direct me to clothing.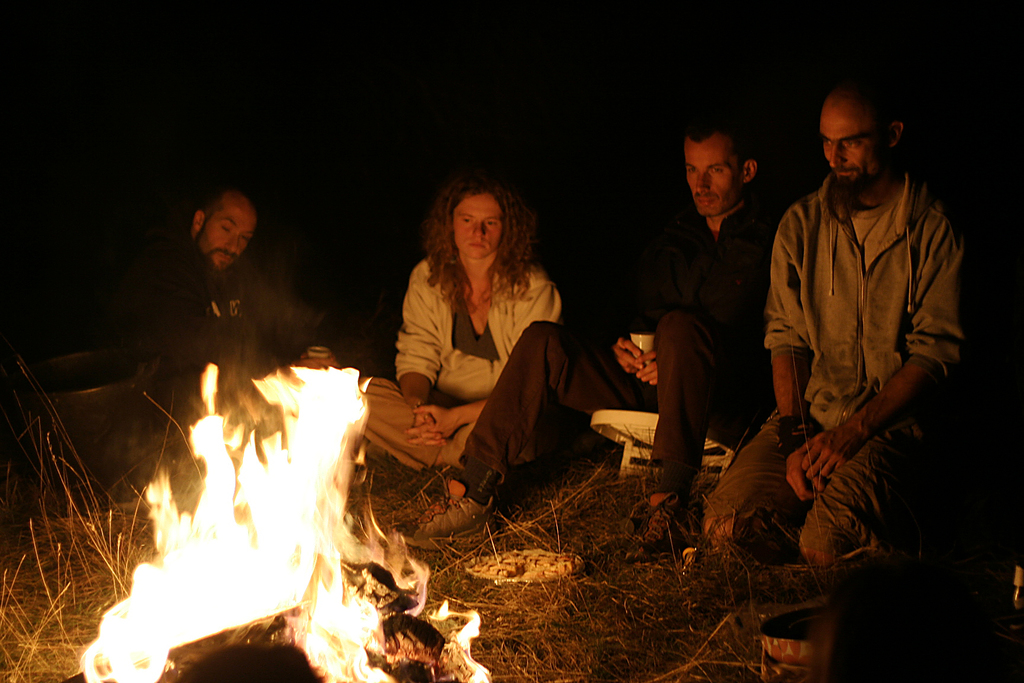
Direction: [109,242,334,447].
